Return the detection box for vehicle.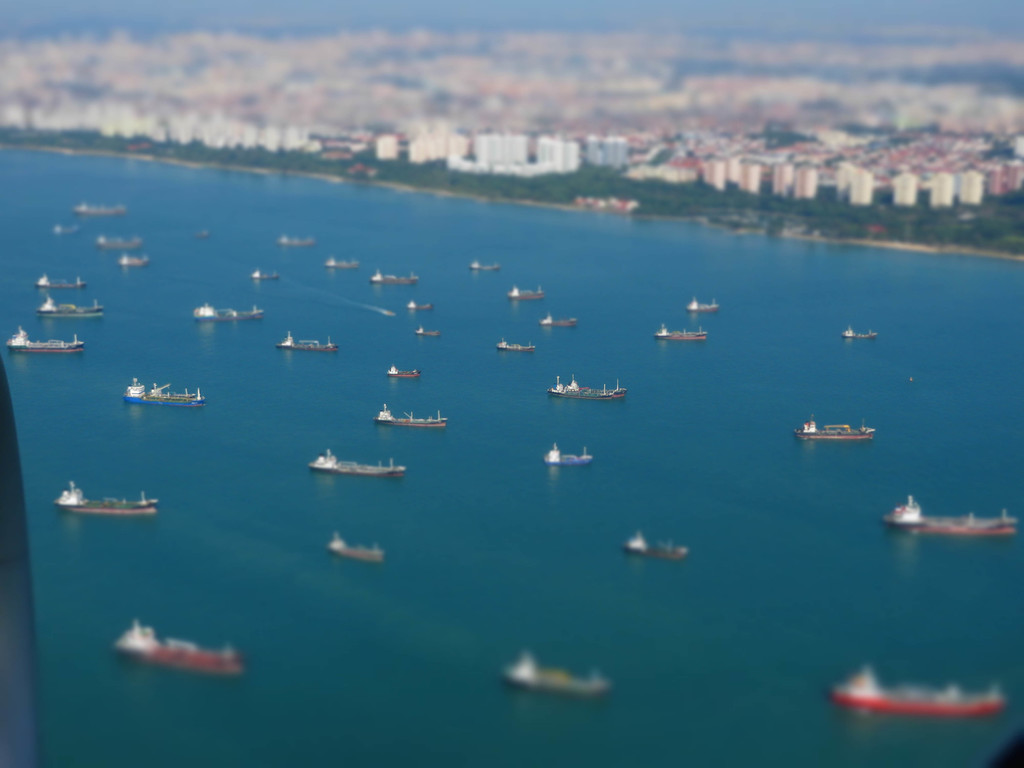
[195,303,269,326].
